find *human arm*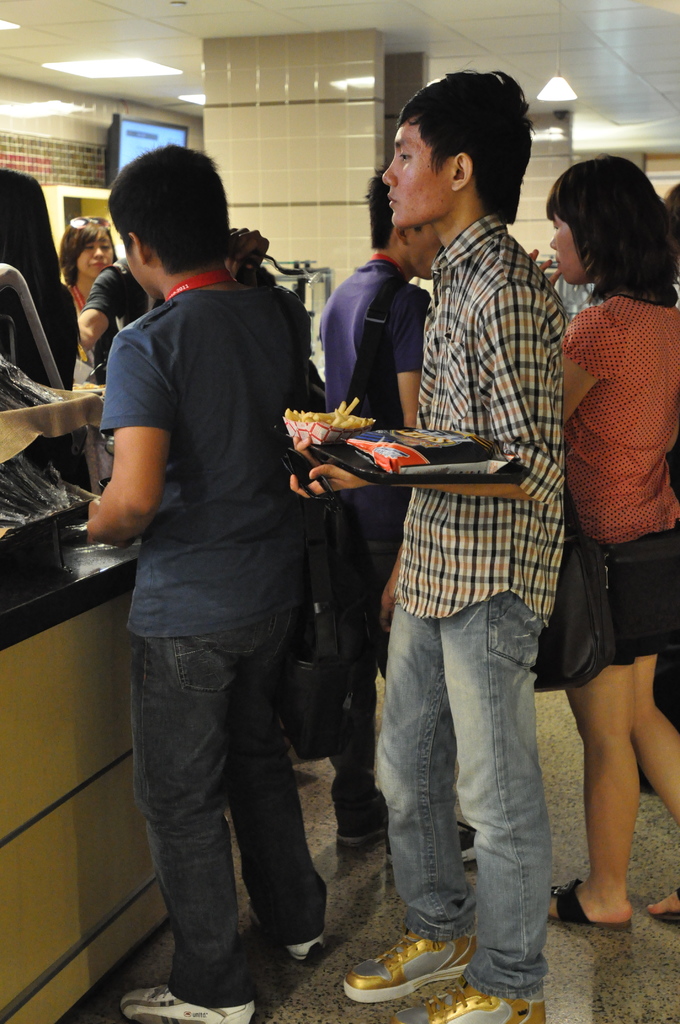
BBox(391, 287, 431, 426)
